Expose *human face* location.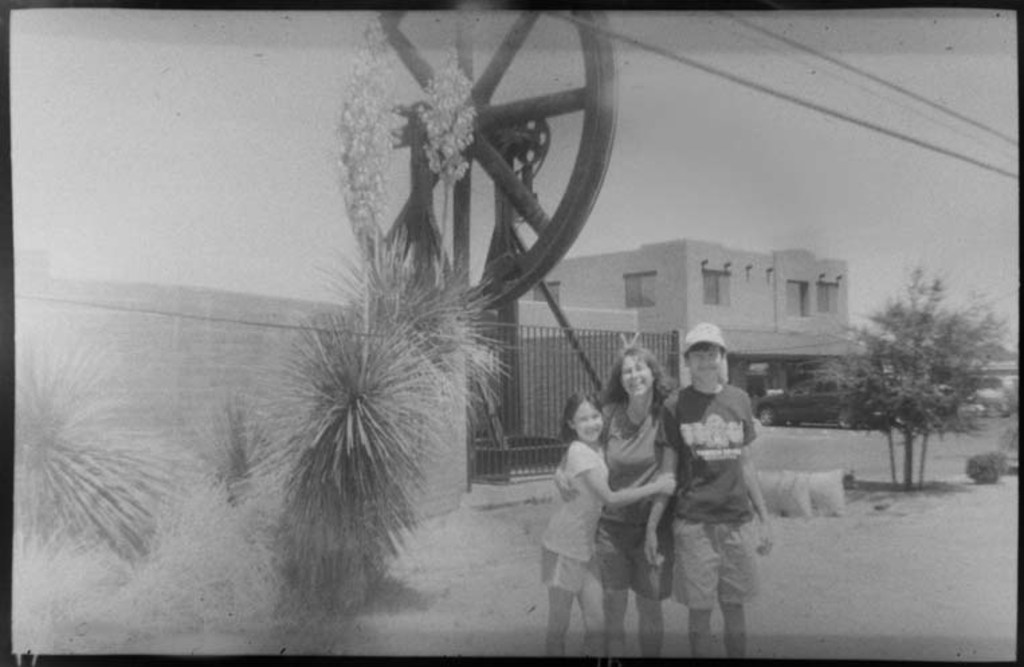
Exposed at 577:405:604:444.
